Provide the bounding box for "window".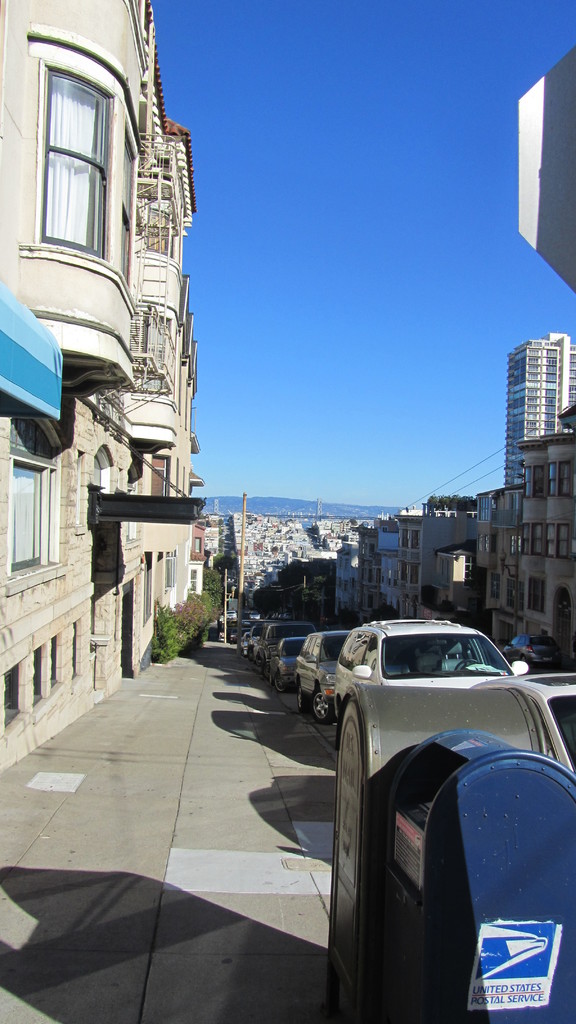
(193, 572, 198, 596).
